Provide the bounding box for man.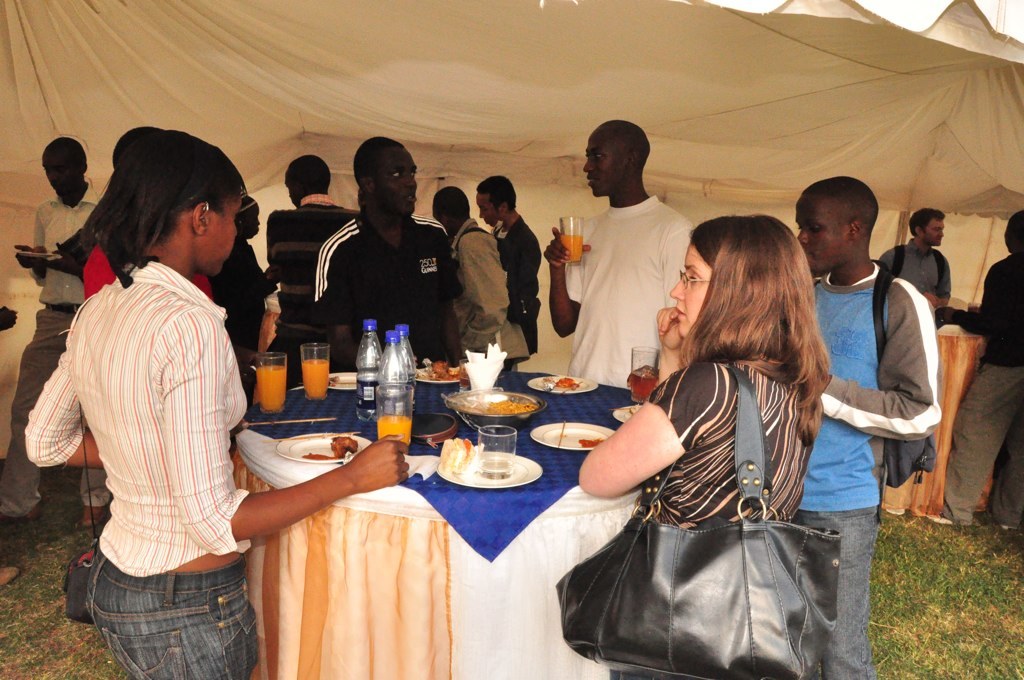
264/153/369/389.
